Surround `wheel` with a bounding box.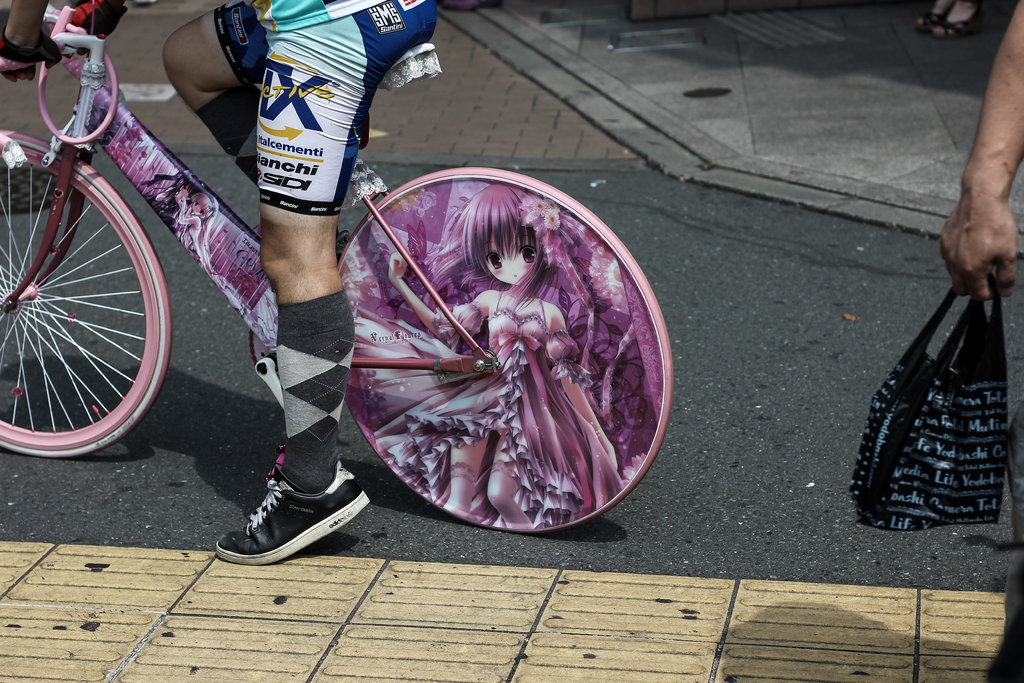
[x1=337, y1=162, x2=676, y2=536].
